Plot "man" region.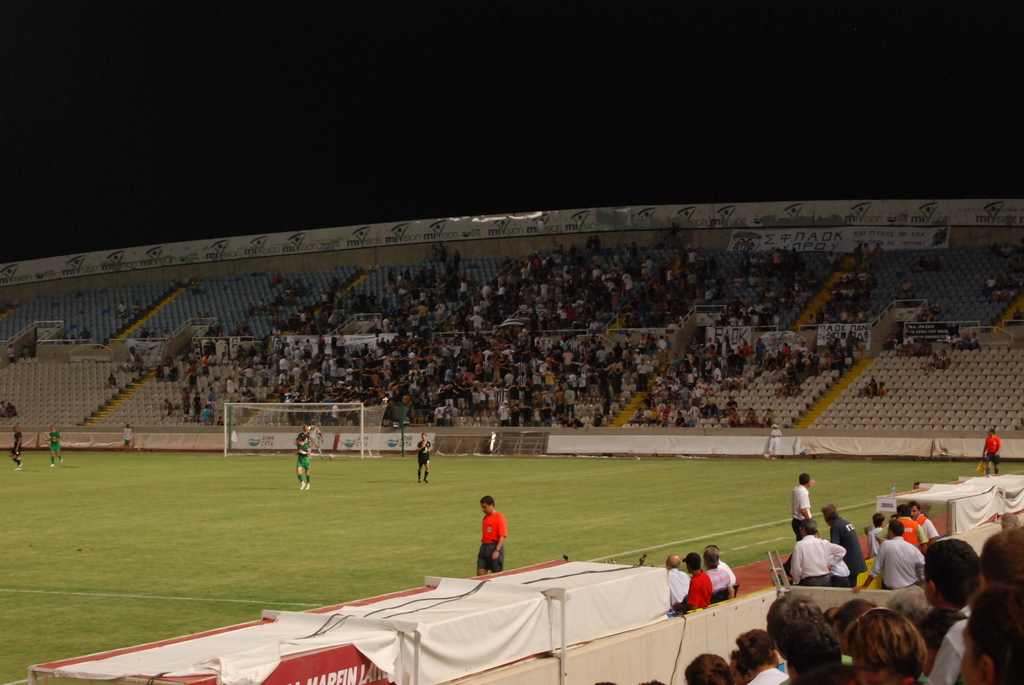
Plotted at 789:472:817:542.
